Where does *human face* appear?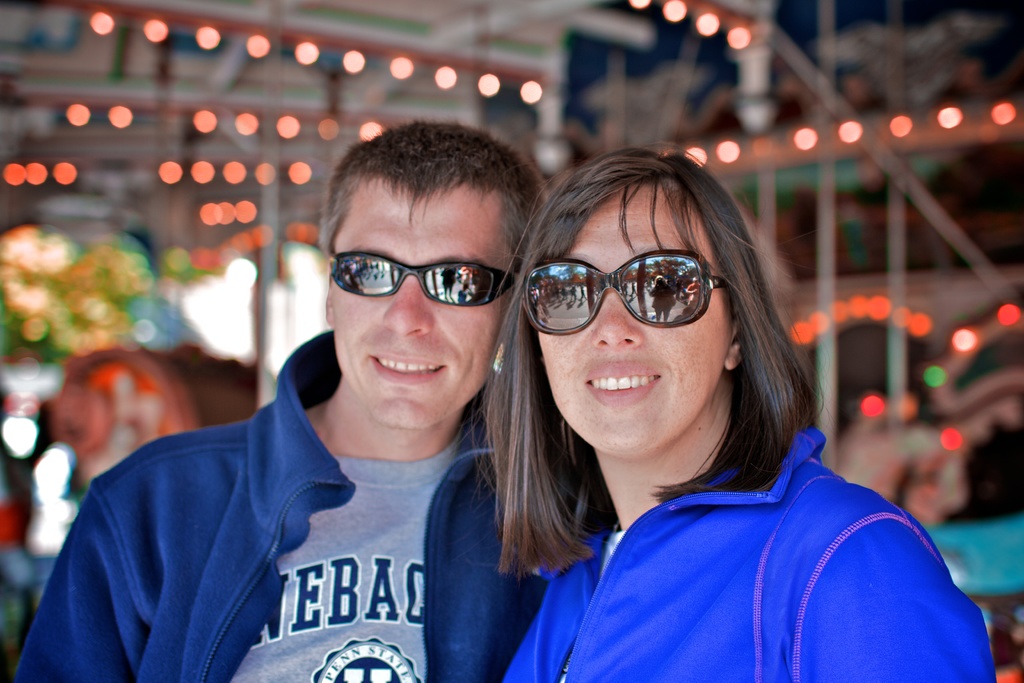
Appears at region(332, 183, 513, 430).
